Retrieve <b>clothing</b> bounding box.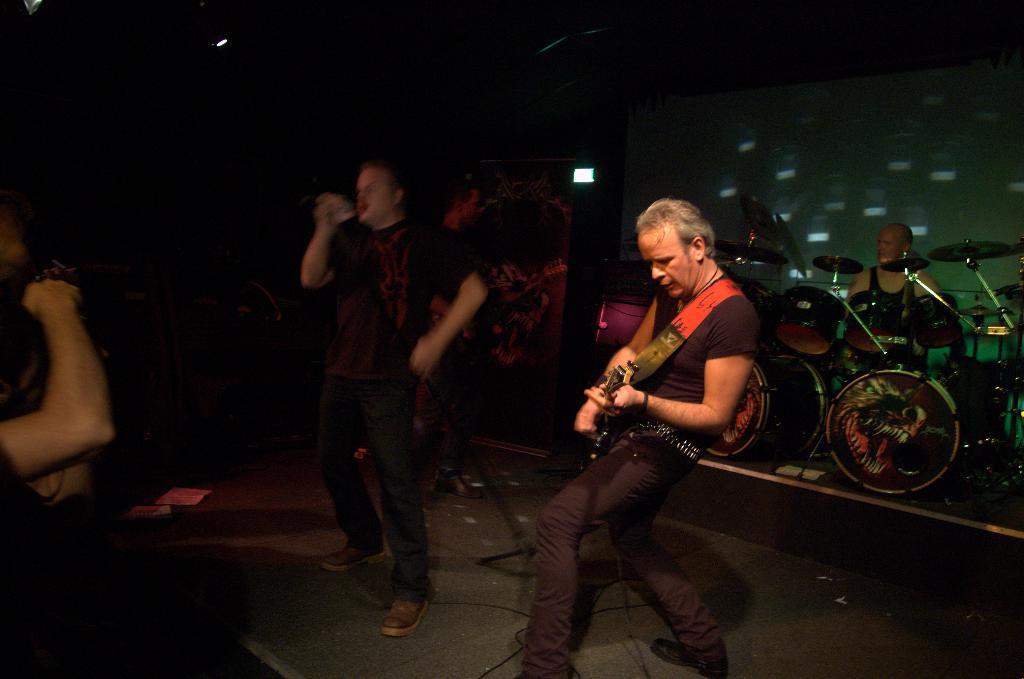
Bounding box: {"left": 321, "top": 203, "right": 474, "bottom": 610}.
